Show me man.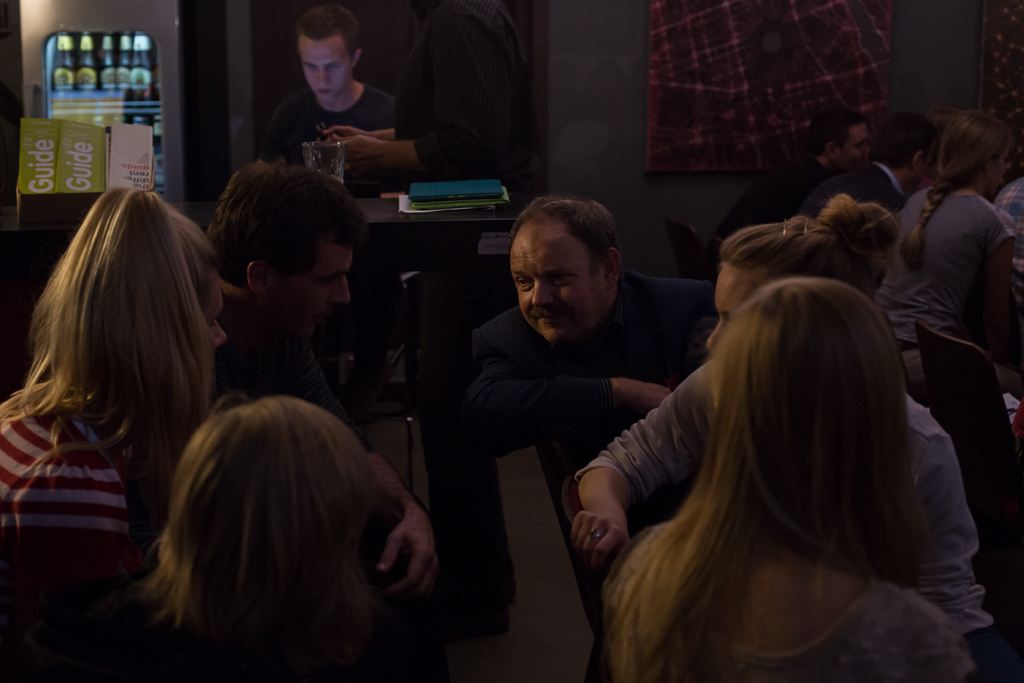
man is here: 248 20 401 189.
